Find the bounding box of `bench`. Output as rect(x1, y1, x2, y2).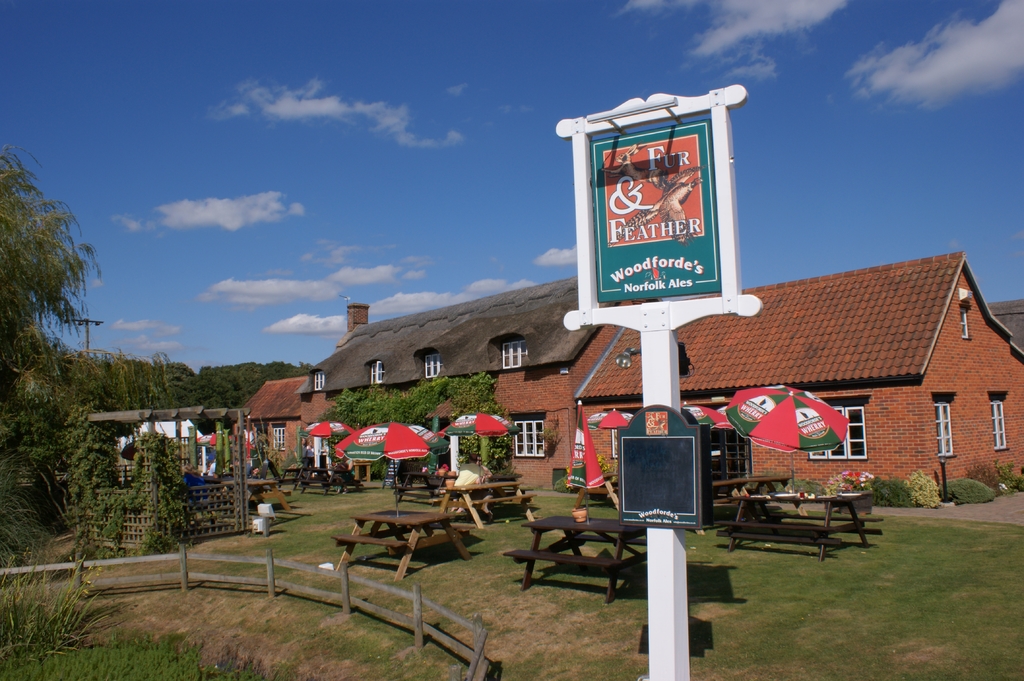
rect(505, 501, 650, 607).
